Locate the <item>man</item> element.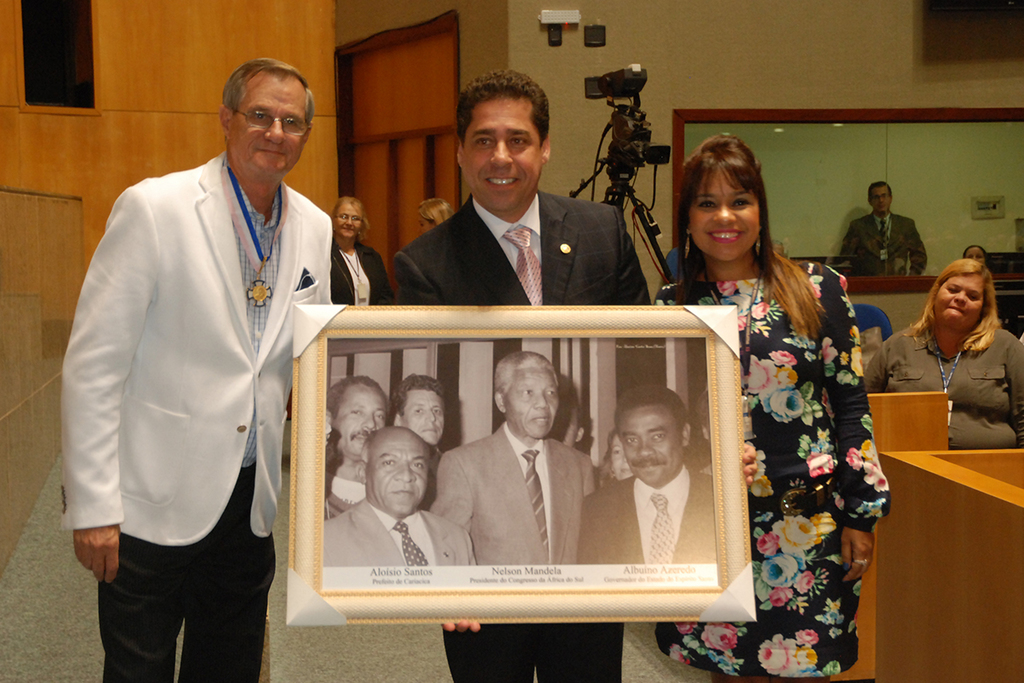
Element bbox: 843, 172, 952, 271.
